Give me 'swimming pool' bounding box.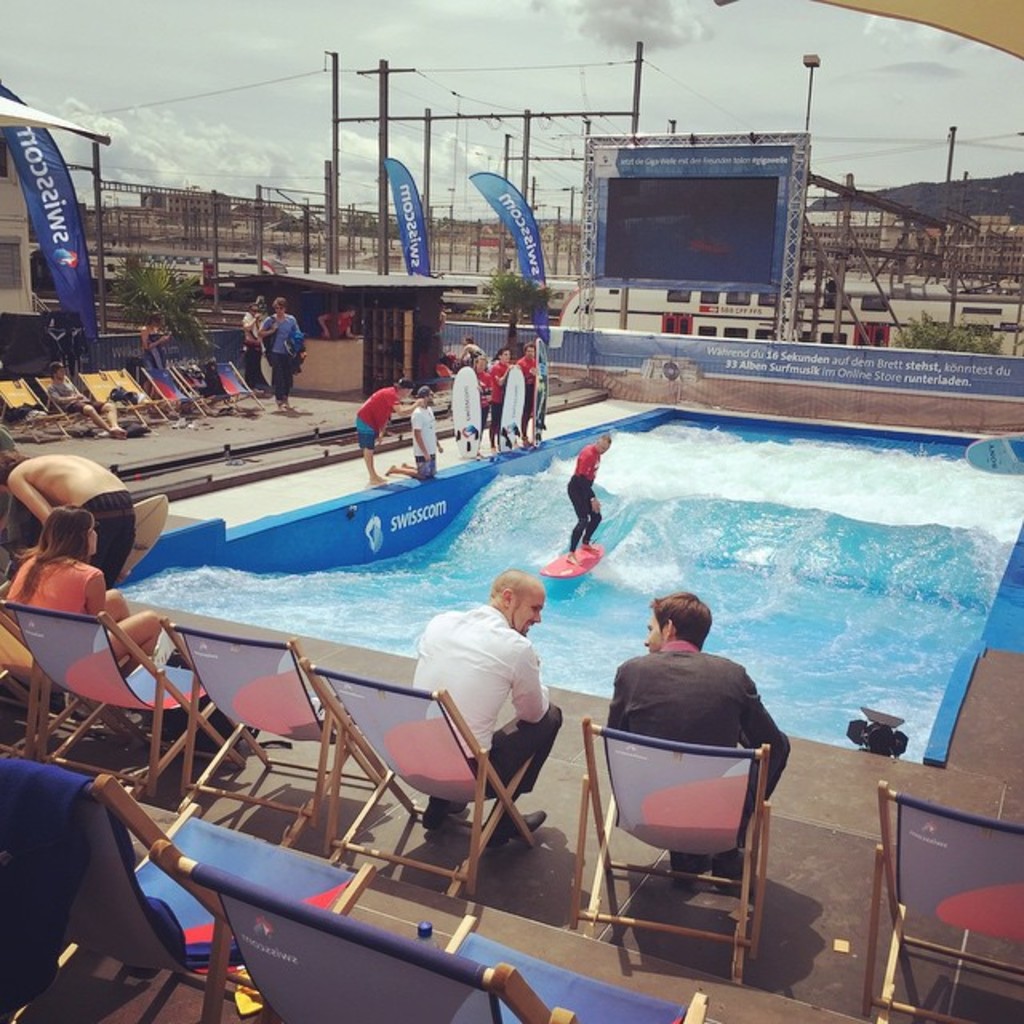
107/405/1022/774.
